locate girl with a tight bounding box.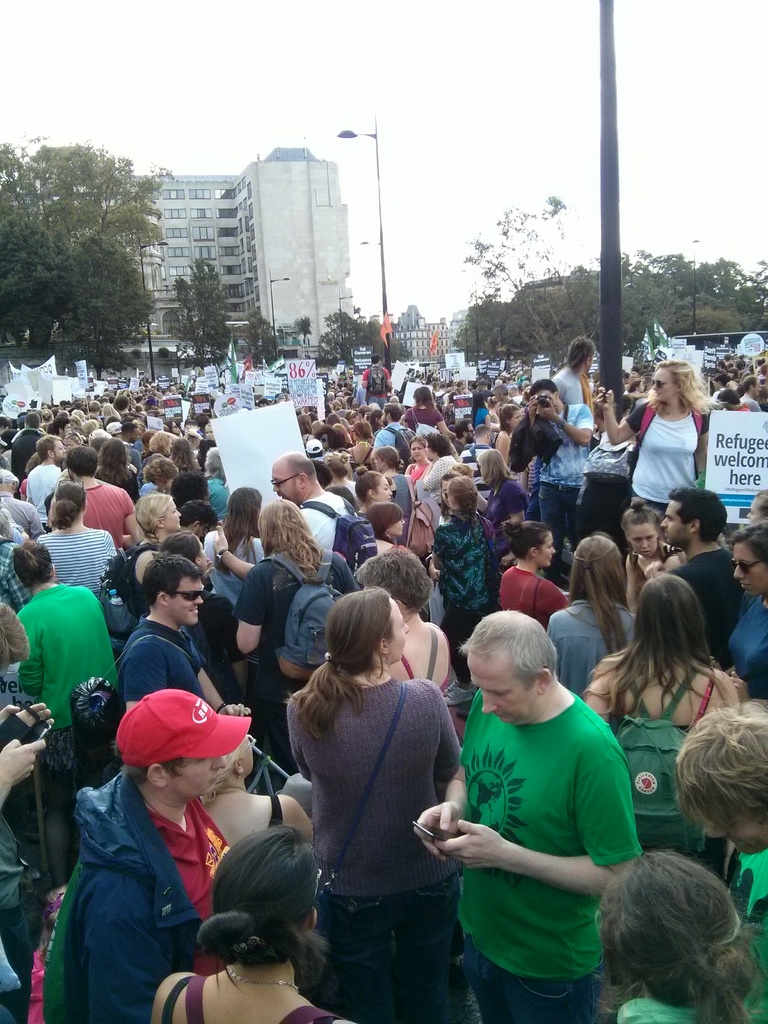
(600, 358, 710, 515).
